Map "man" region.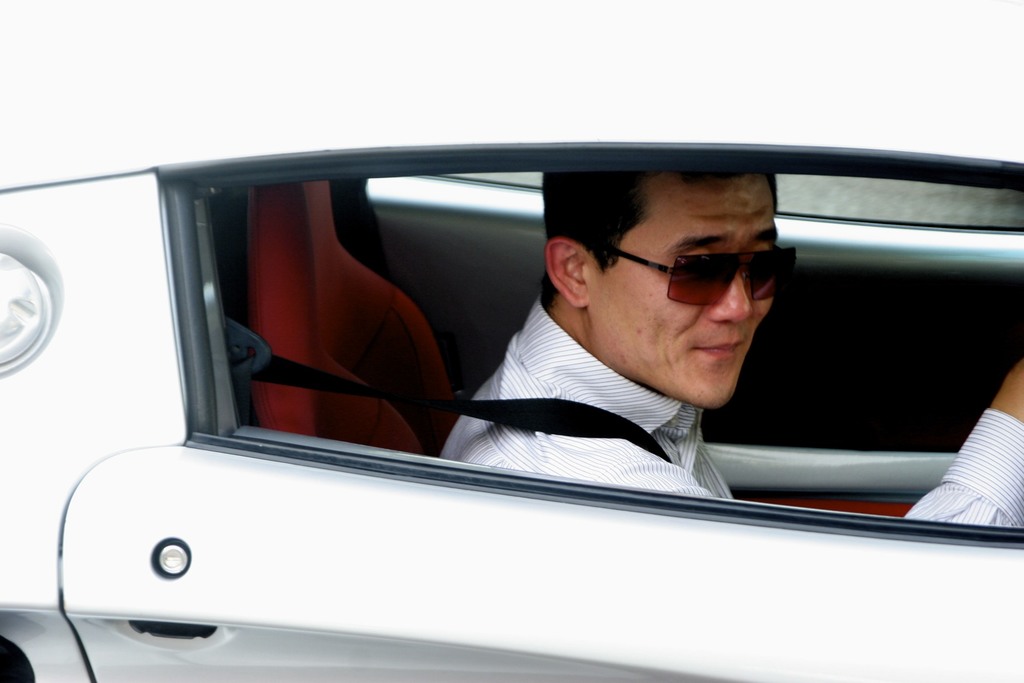
Mapped to l=438, t=173, r=1023, b=529.
